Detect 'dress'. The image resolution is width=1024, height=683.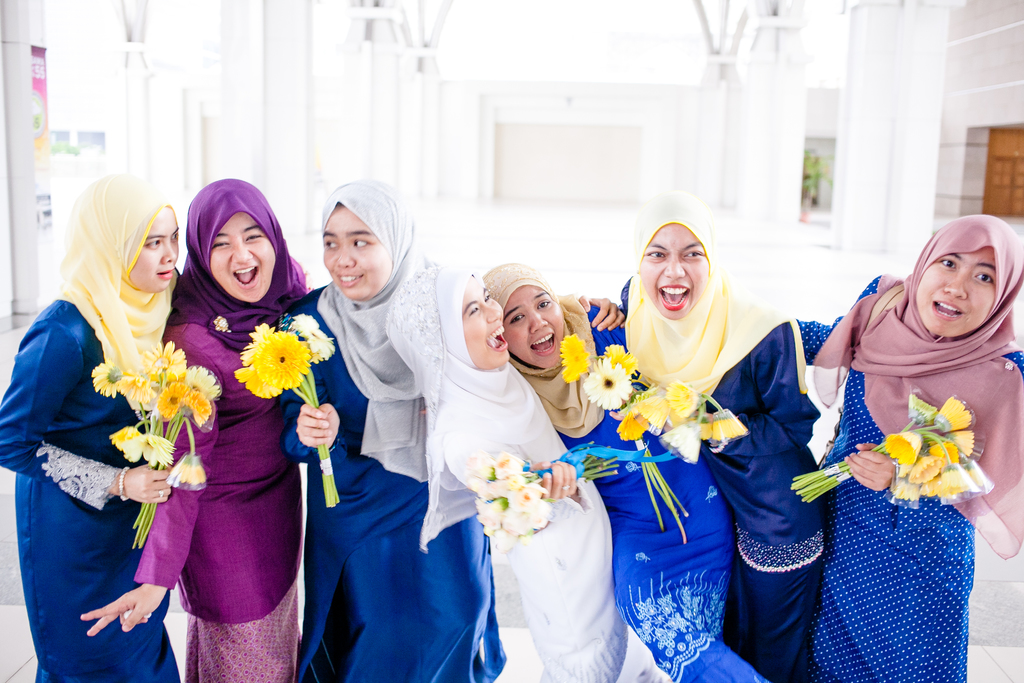
Rect(0, 299, 182, 682).
